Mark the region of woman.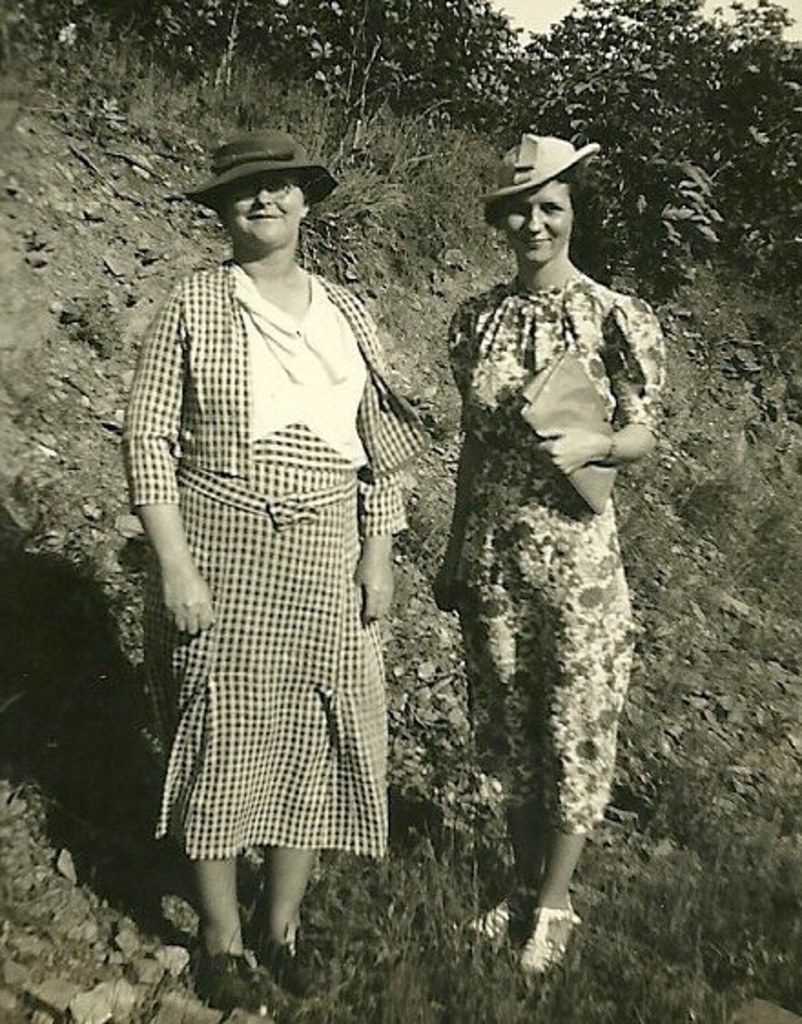
Region: crop(128, 113, 425, 980).
